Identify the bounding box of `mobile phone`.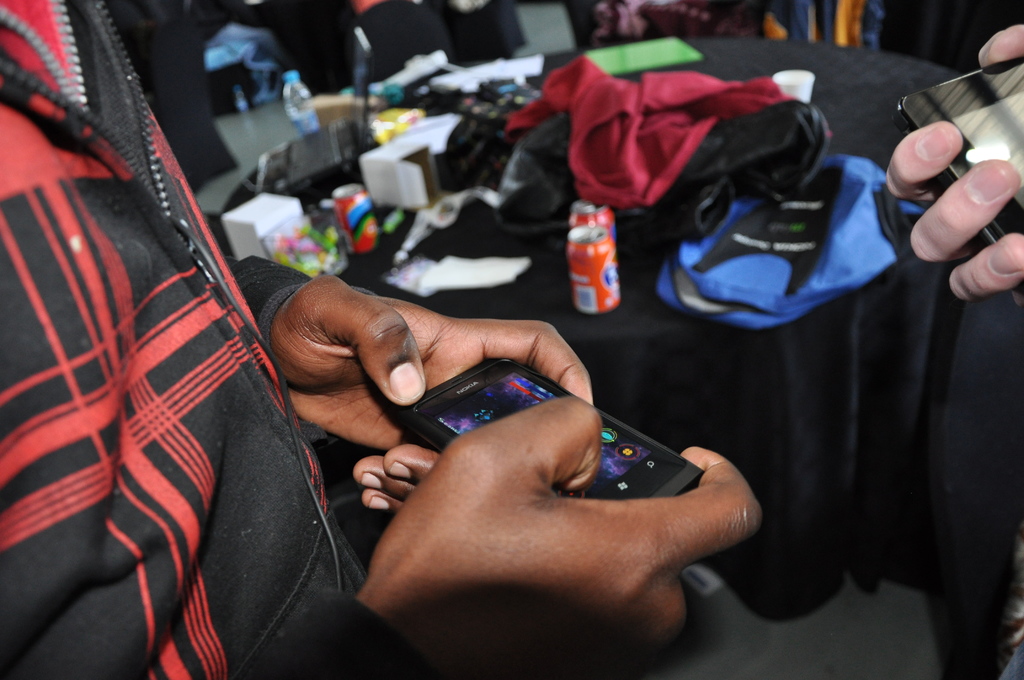
[895, 54, 1023, 281].
